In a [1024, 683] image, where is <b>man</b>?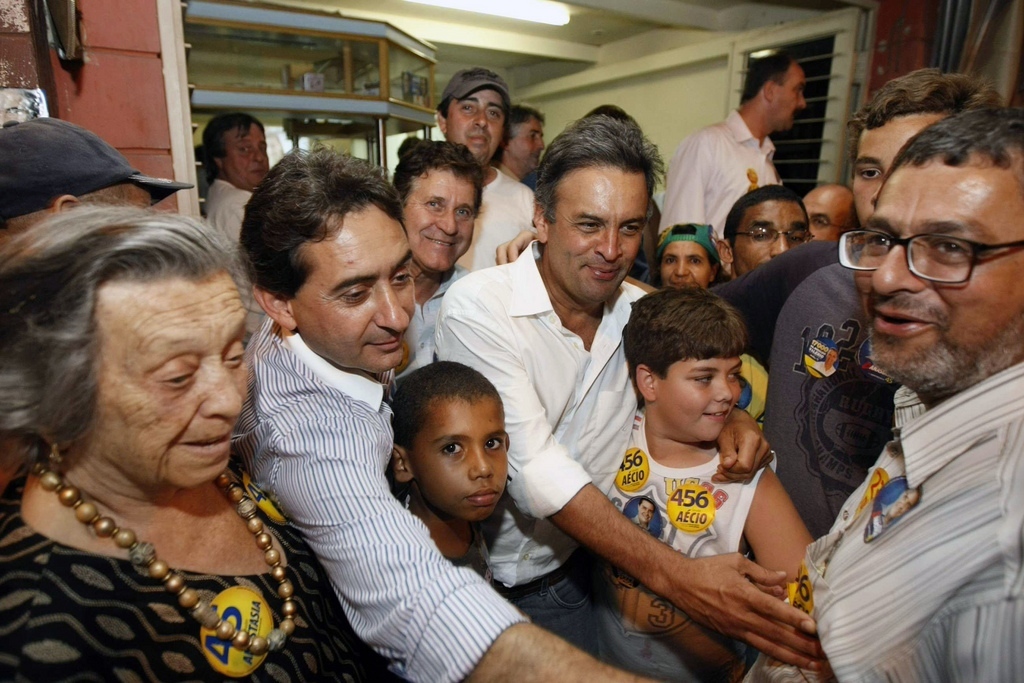
box(0, 119, 156, 251).
